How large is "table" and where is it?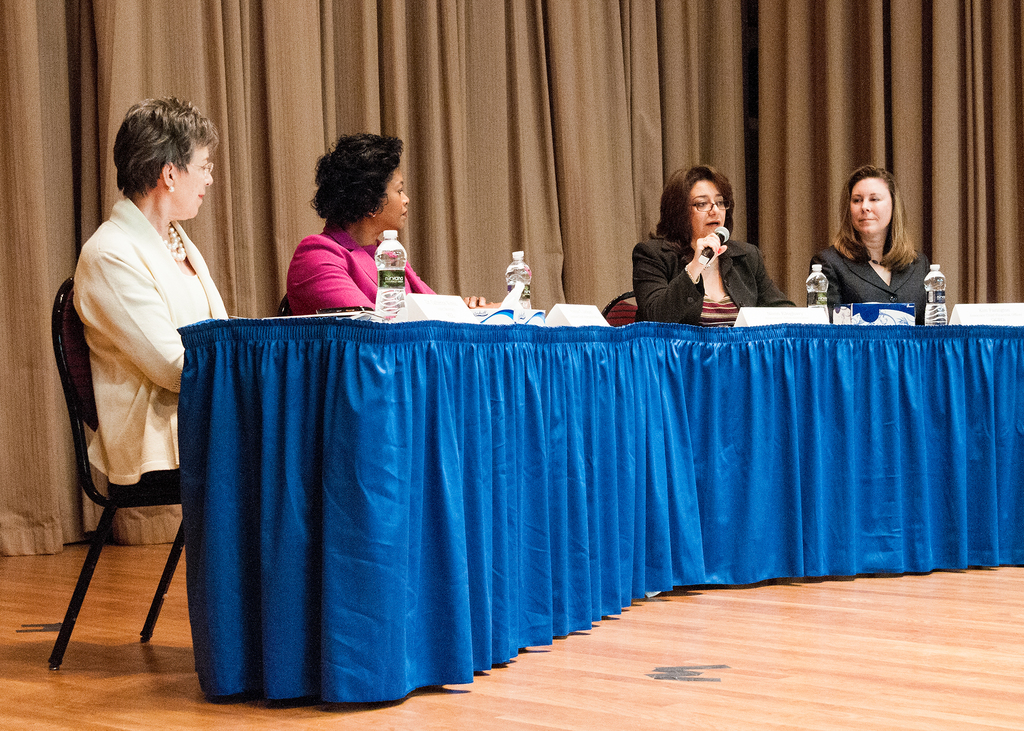
Bounding box: 168:291:1023:725.
